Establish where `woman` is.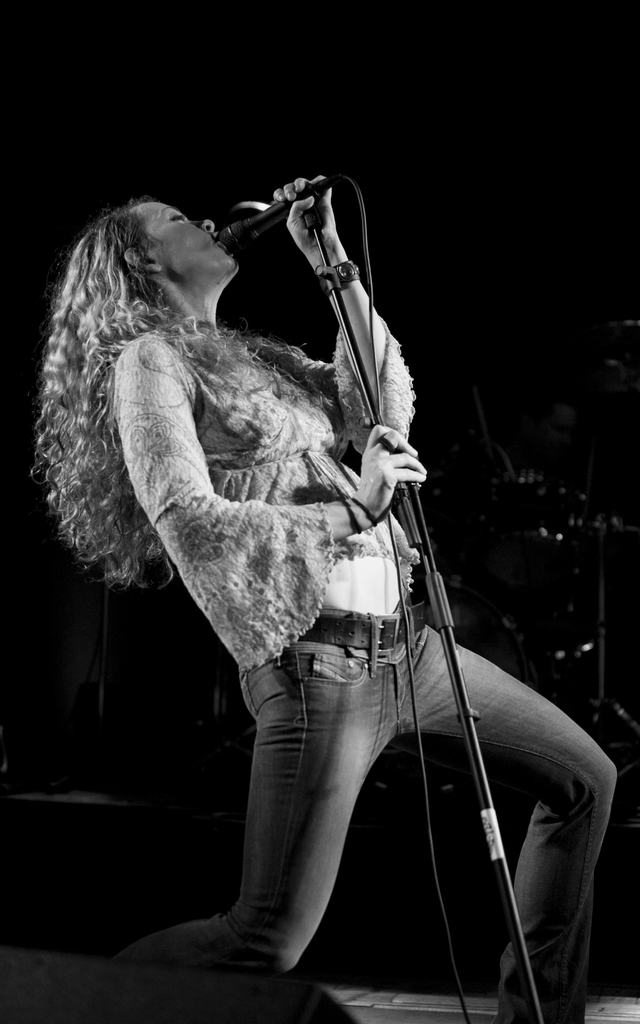
Established at [37, 199, 591, 931].
